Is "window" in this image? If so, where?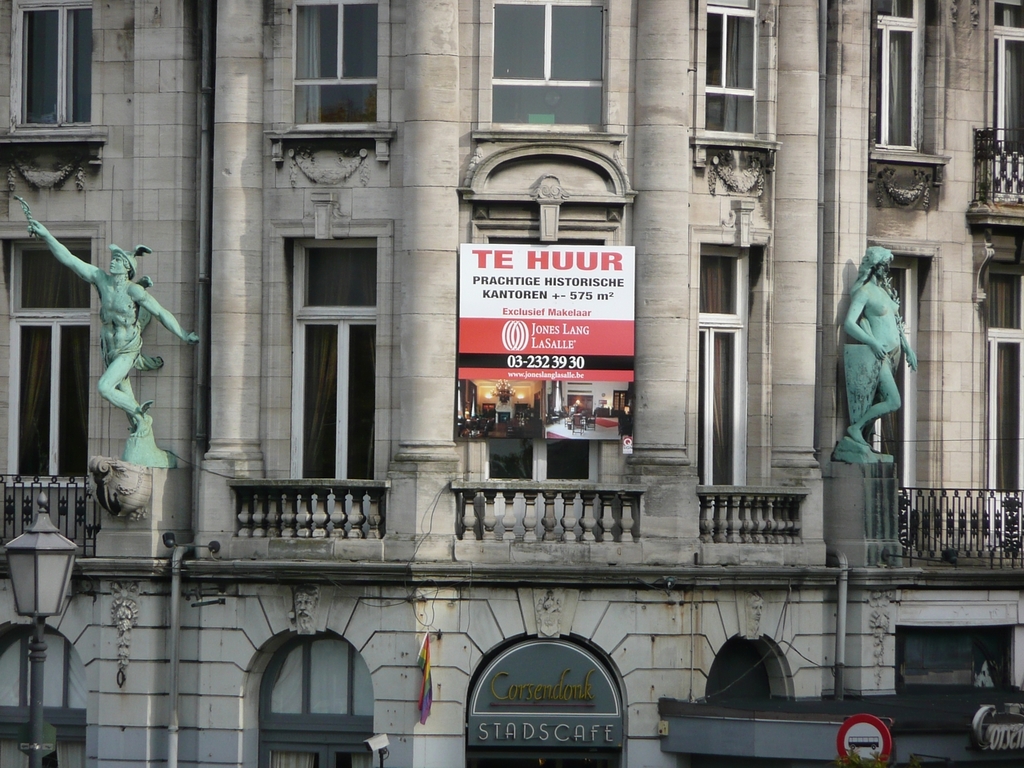
Yes, at rect(981, 0, 1023, 218).
